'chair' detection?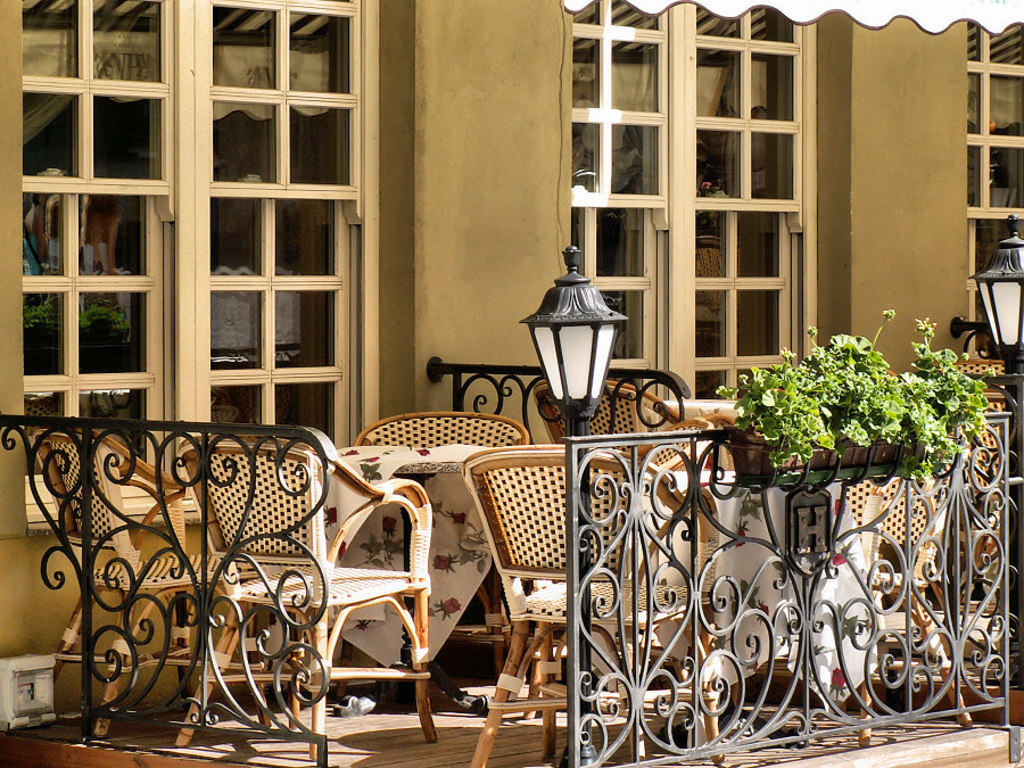
[left=538, top=418, right=720, bottom=703]
